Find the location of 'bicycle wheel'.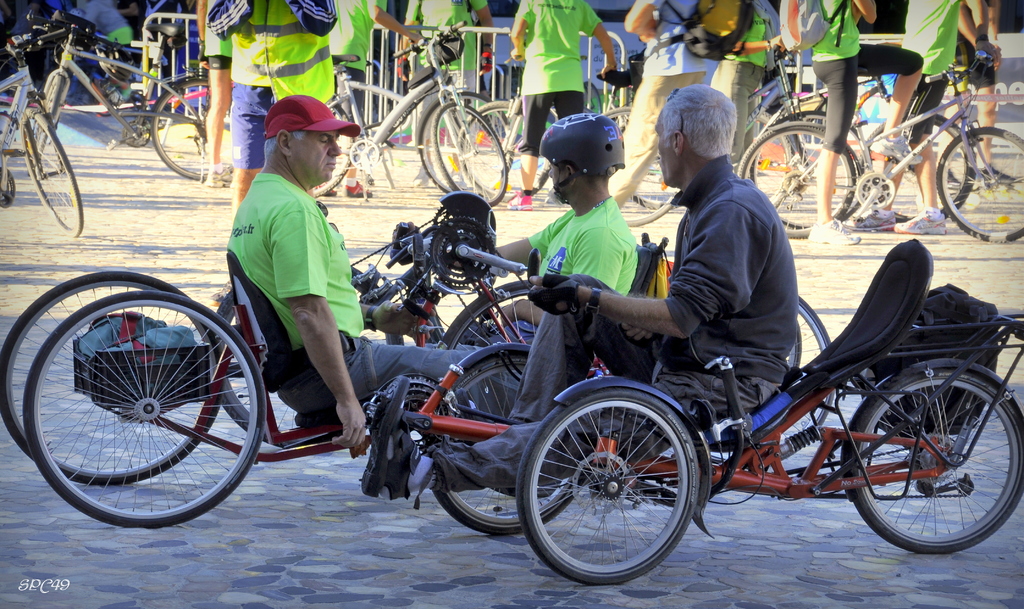
Location: (0, 110, 24, 166).
